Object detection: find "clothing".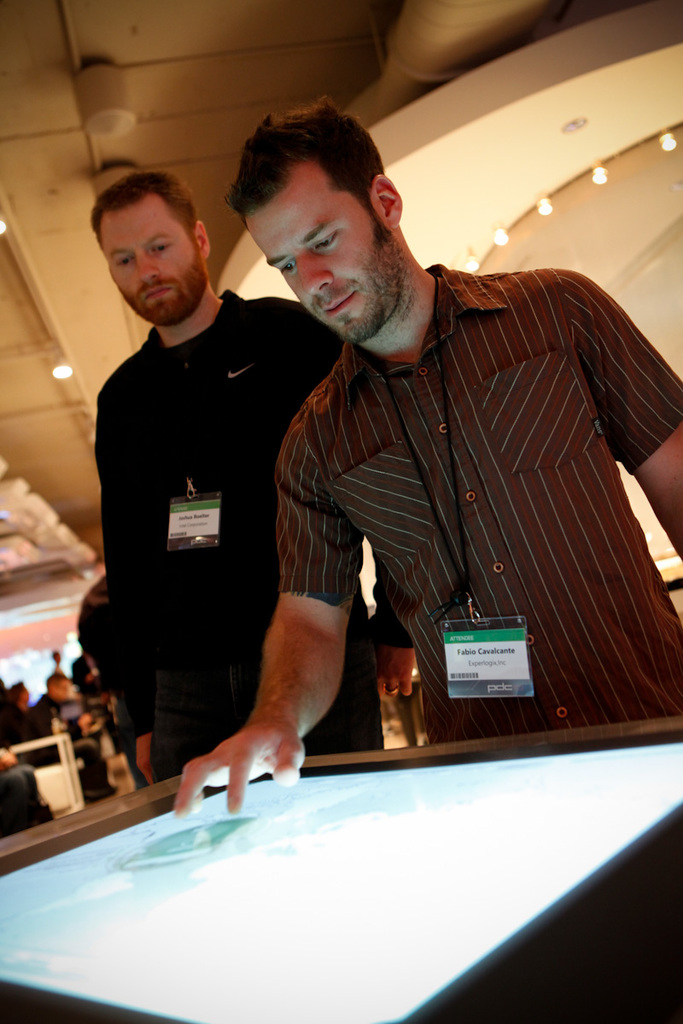
crop(112, 288, 419, 783).
